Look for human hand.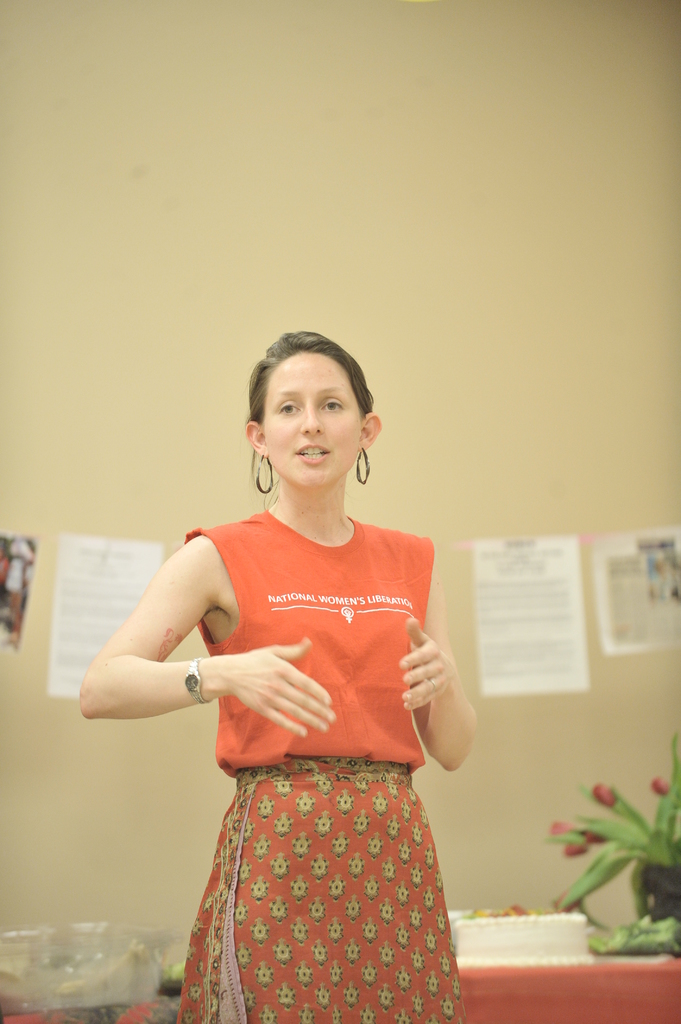
Found: (399, 612, 453, 711).
